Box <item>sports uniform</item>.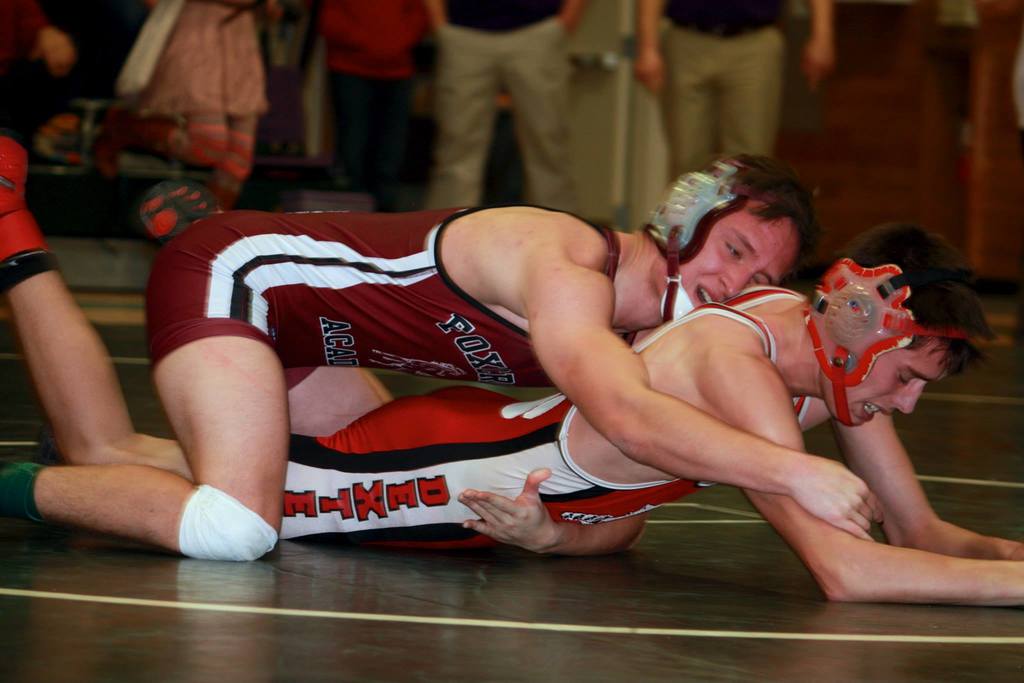
x1=143 y1=207 x2=623 y2=366.
